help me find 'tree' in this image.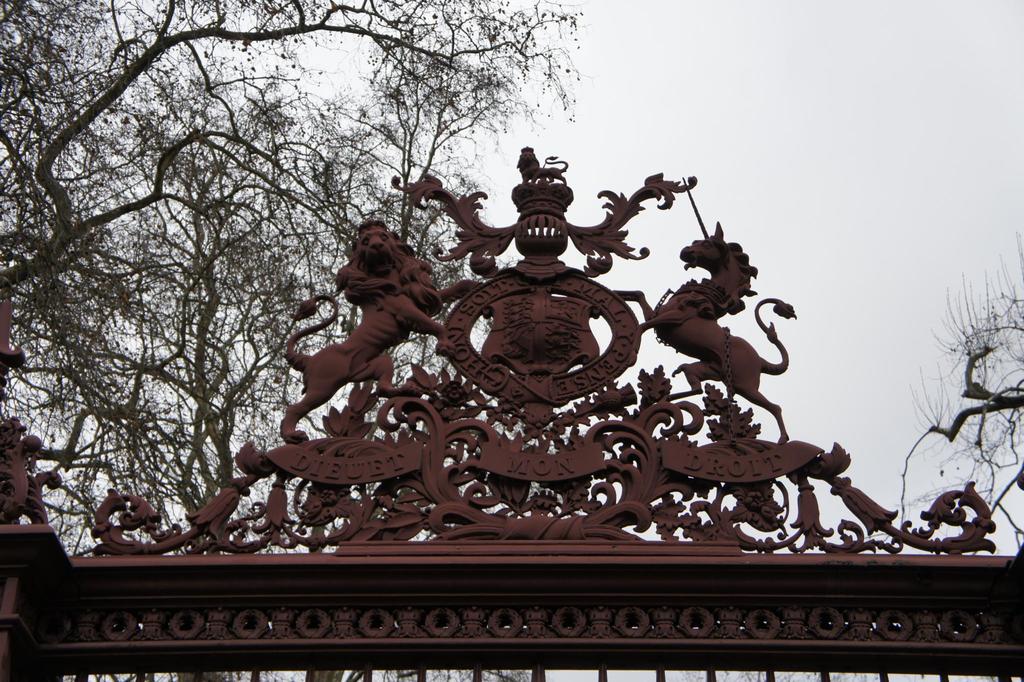
Found it: [0, 0, 596, 681].
